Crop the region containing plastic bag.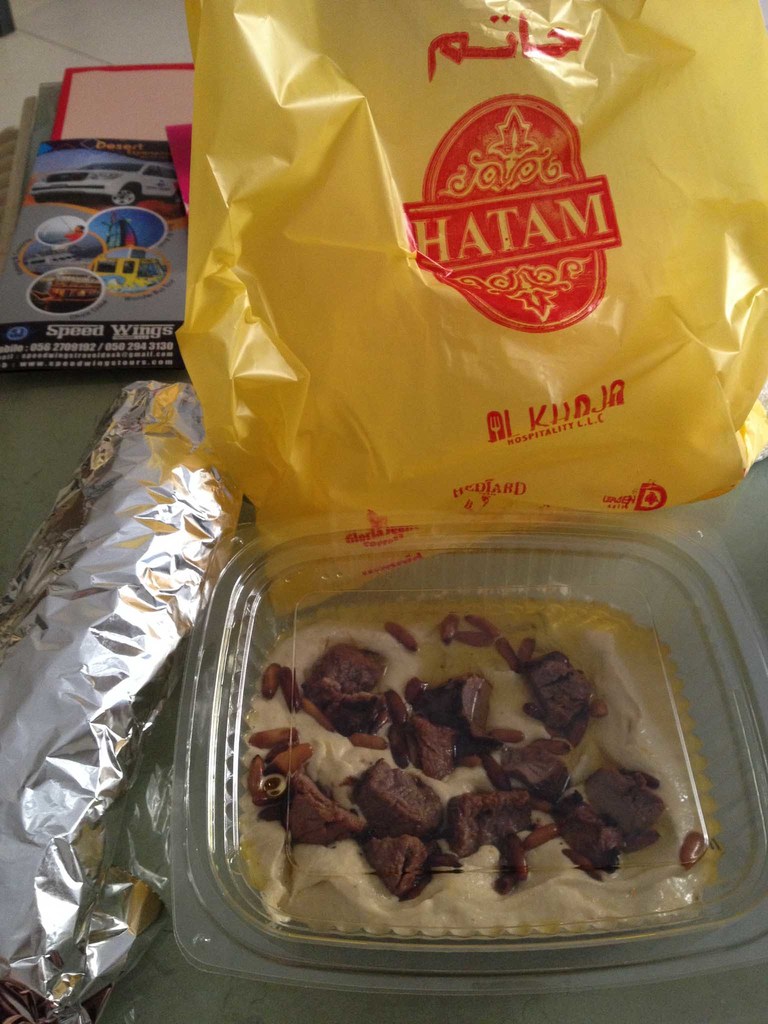
Crop region: BBox(173, 0, 767, 606).
